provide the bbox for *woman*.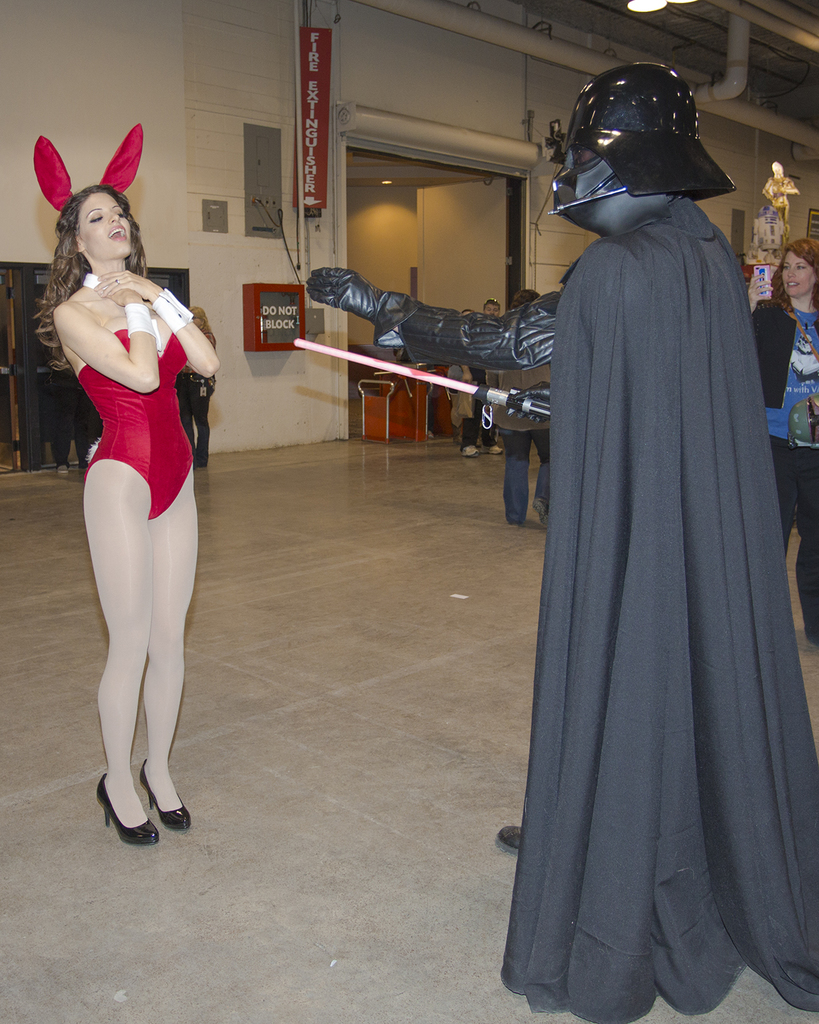
(399,347,439,442).
